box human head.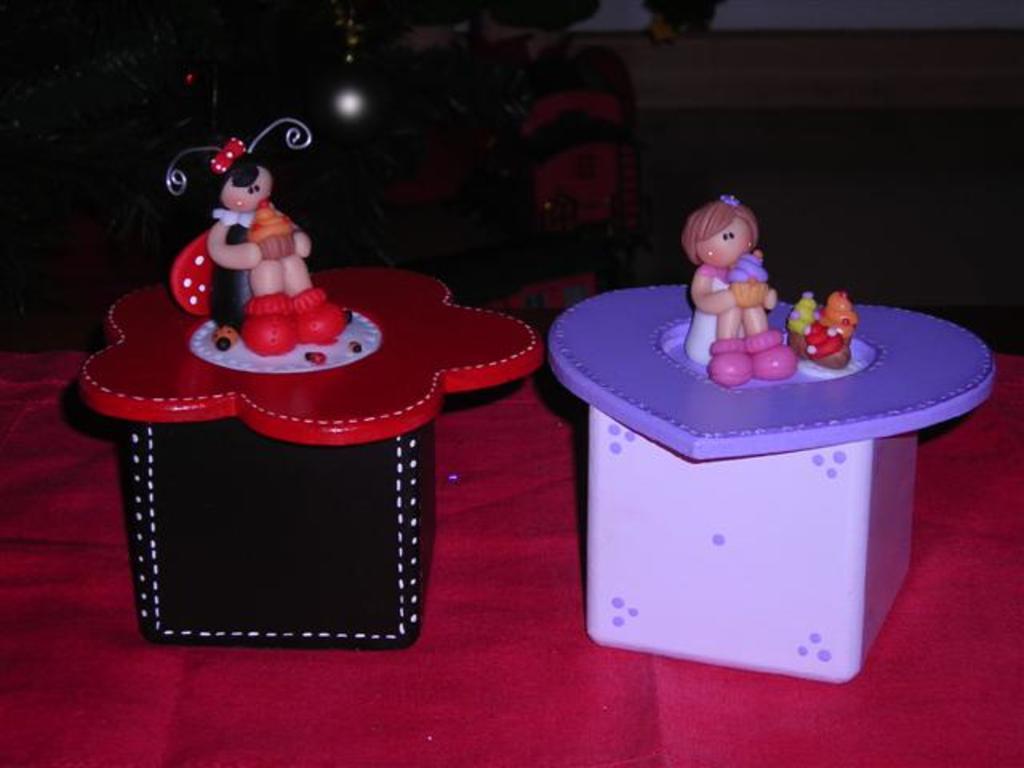
[left=163, top=112, right=312, bottom=210].
